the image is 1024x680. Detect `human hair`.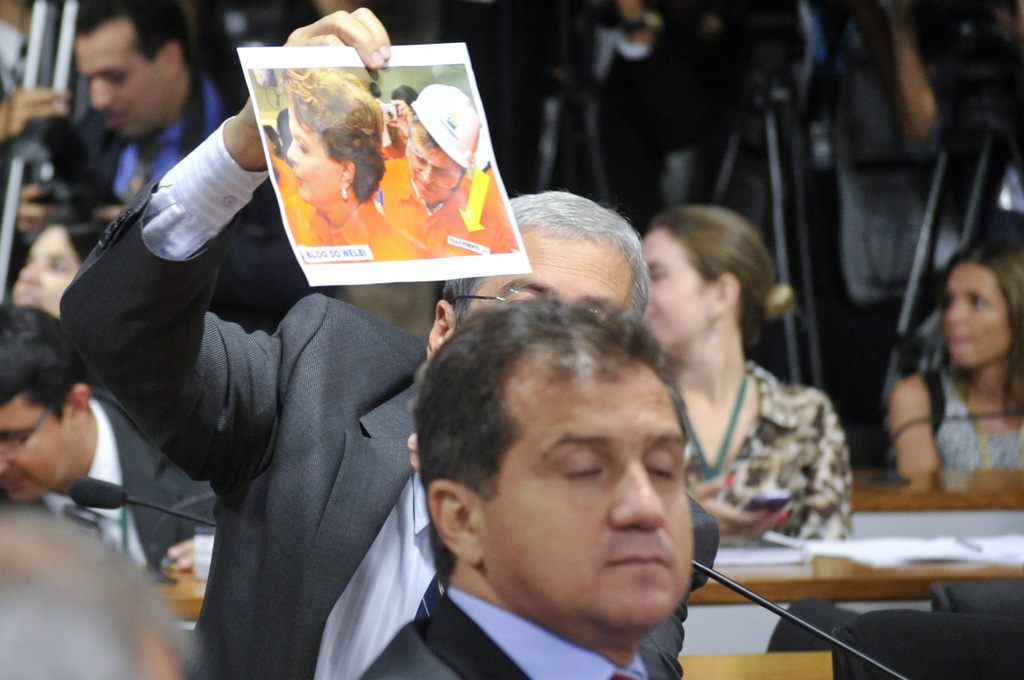
Detection: {"left": 0, "top": 503, "right": 209, "bottom": 679}.
